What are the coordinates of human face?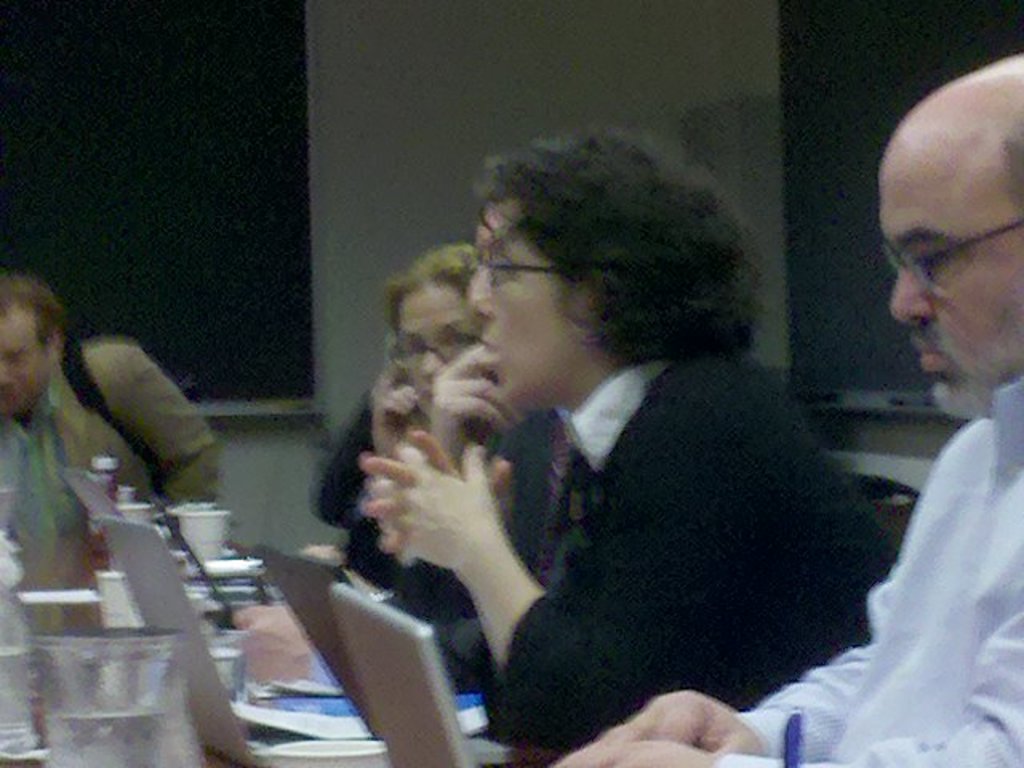
{"left": 466, "top": 198, "right": 501, "bottom": 317}.
